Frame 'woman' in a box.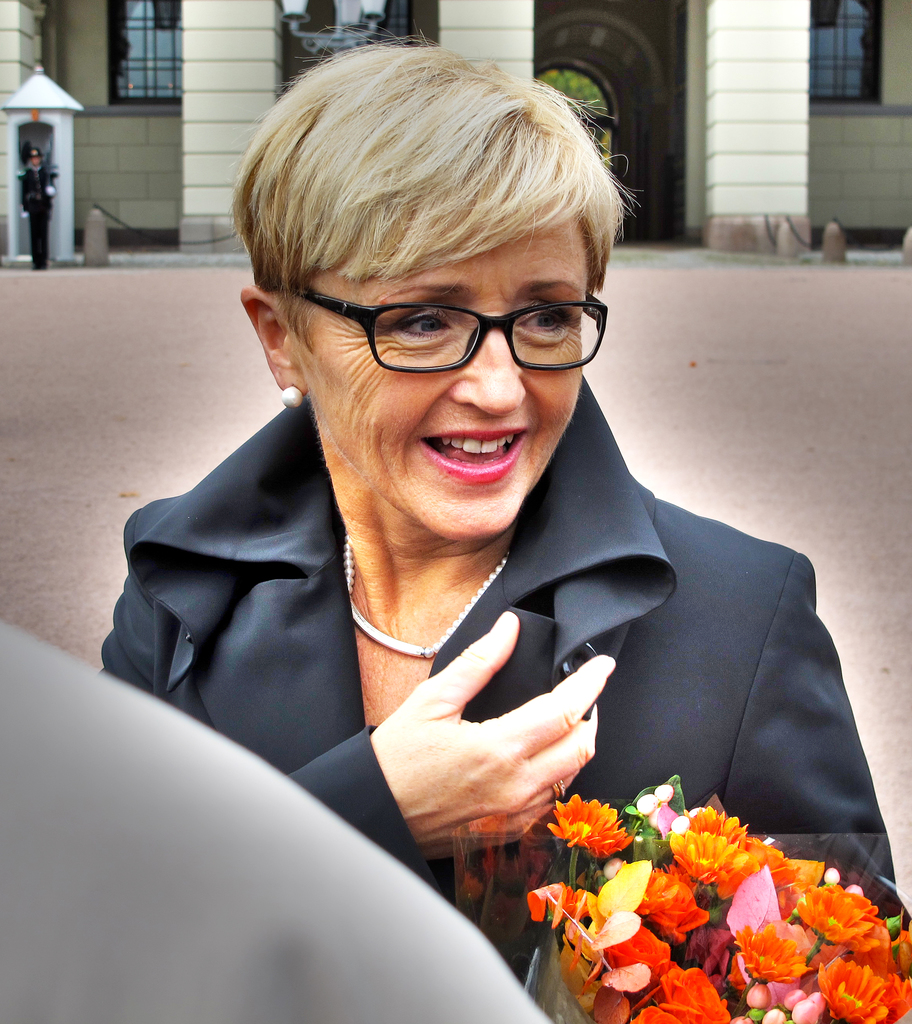
l=82, t=26, r=836, b=1023.
